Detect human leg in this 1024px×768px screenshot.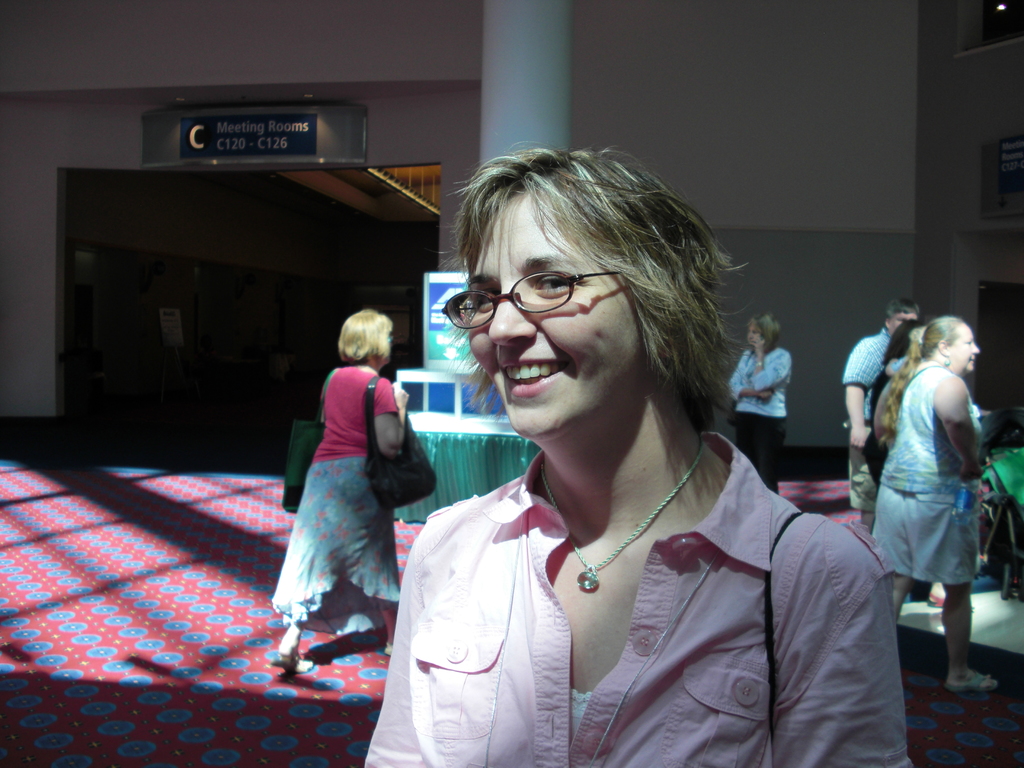
Detection: <region>946, 584, 997, 689</region>.
